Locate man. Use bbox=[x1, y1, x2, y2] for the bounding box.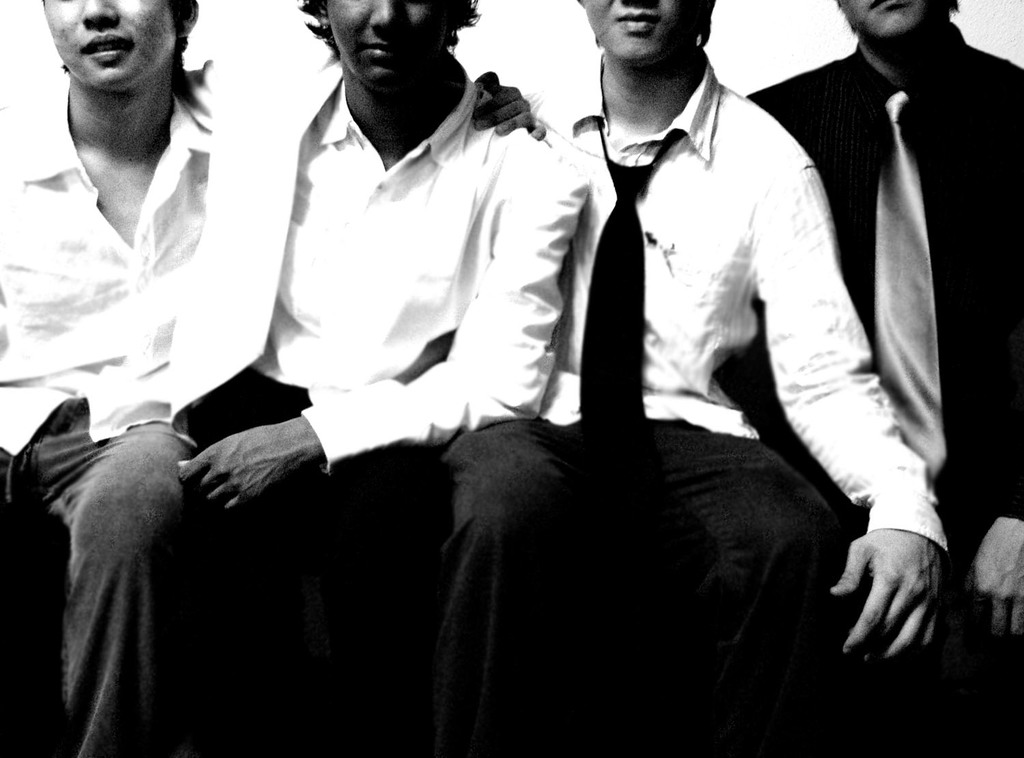
bbox=[0, 0, 545, 757].
